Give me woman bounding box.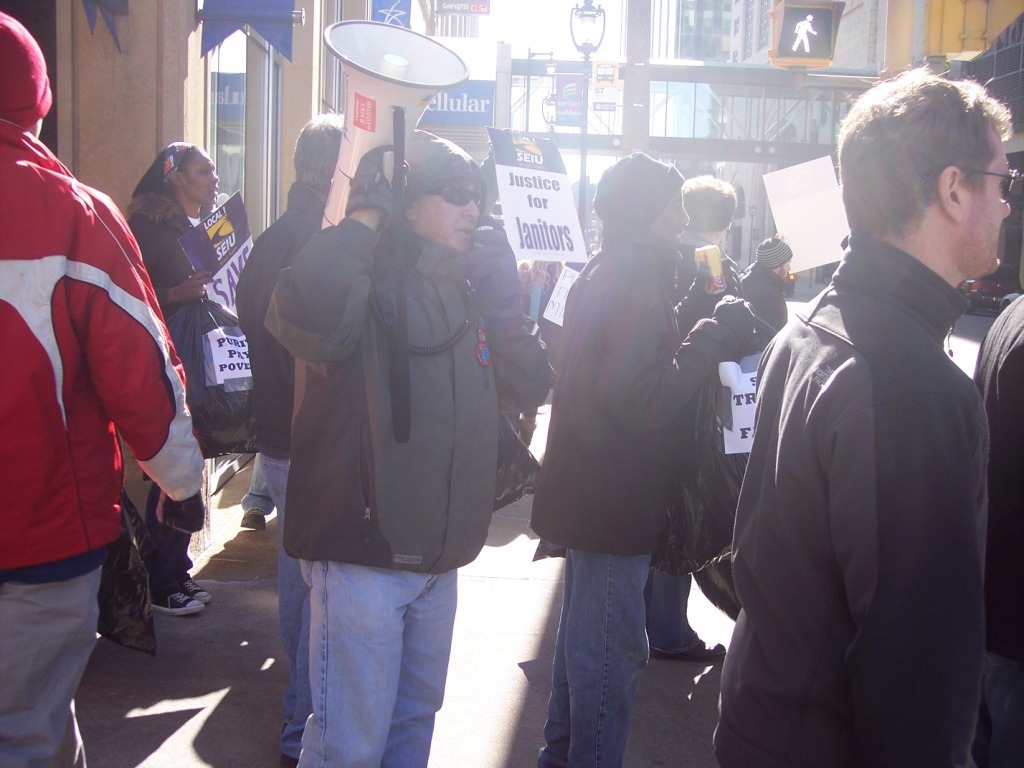
box(127, 140, 222, 624).
